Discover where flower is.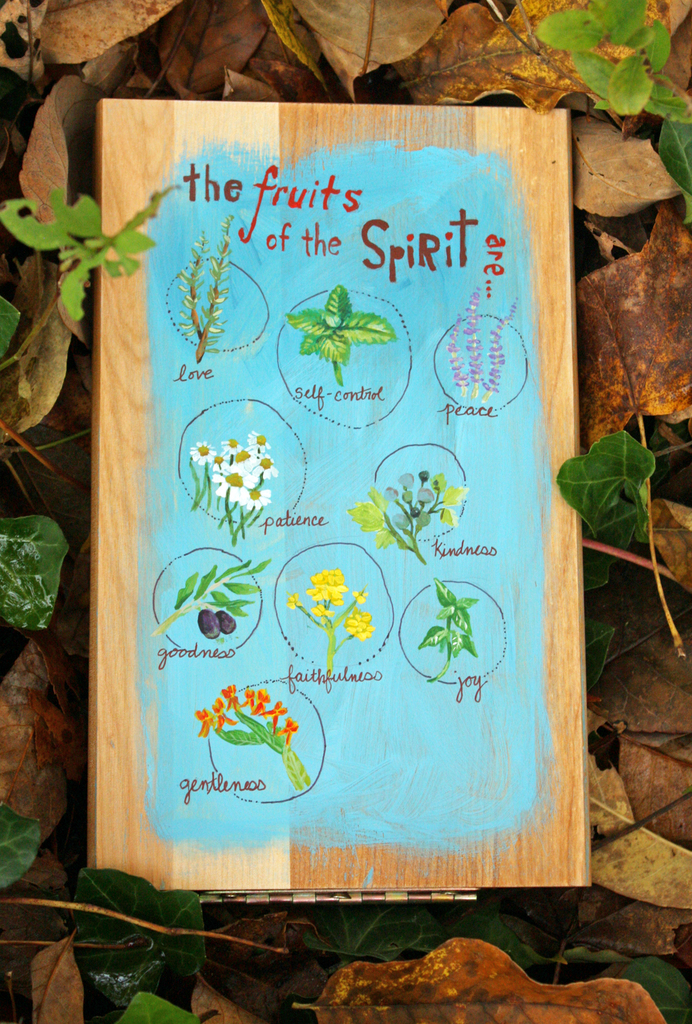
Discovered at 479, 292, 520, 399.
